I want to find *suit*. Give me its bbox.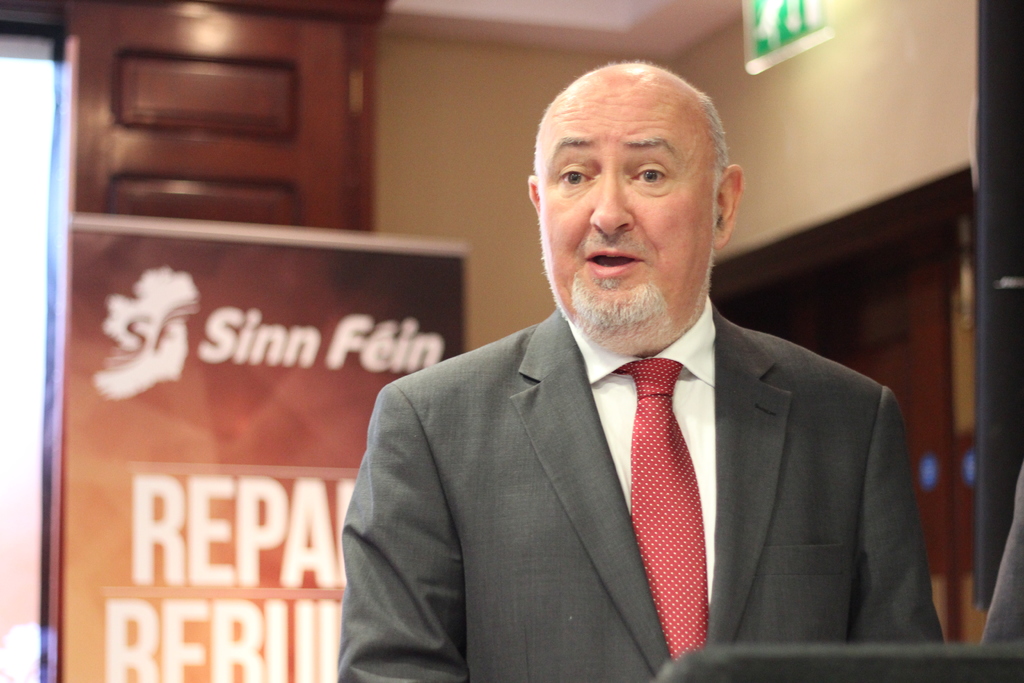
345/213/932/667.
